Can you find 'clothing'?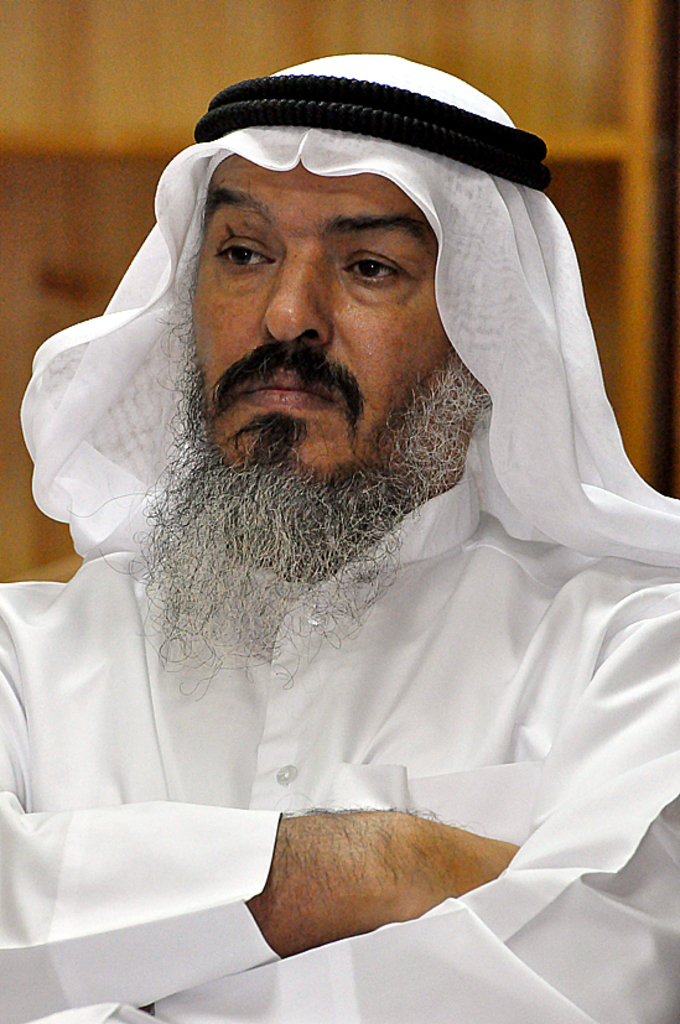
Yes, bounding box: 6:141:679:1019.
